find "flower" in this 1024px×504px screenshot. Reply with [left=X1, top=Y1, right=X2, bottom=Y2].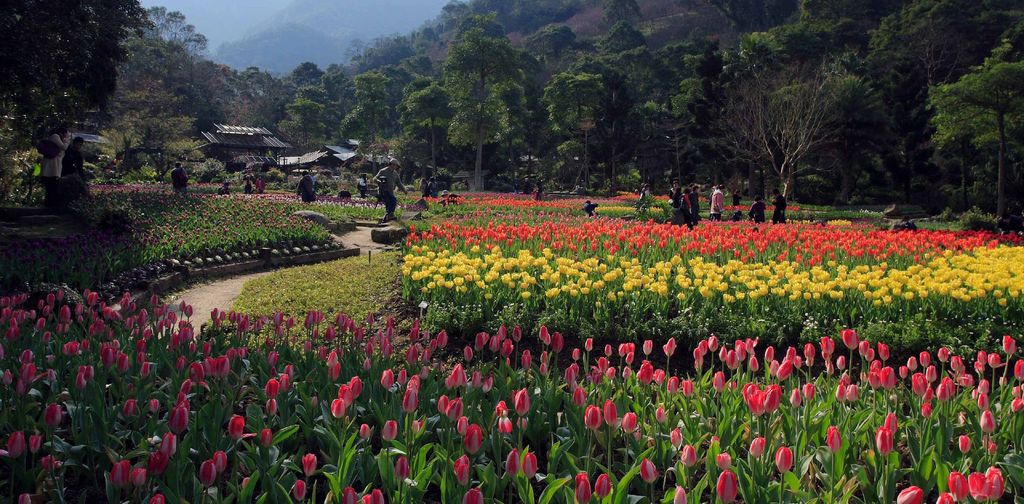
[left=879, top=366, right=897, bottom=393].
